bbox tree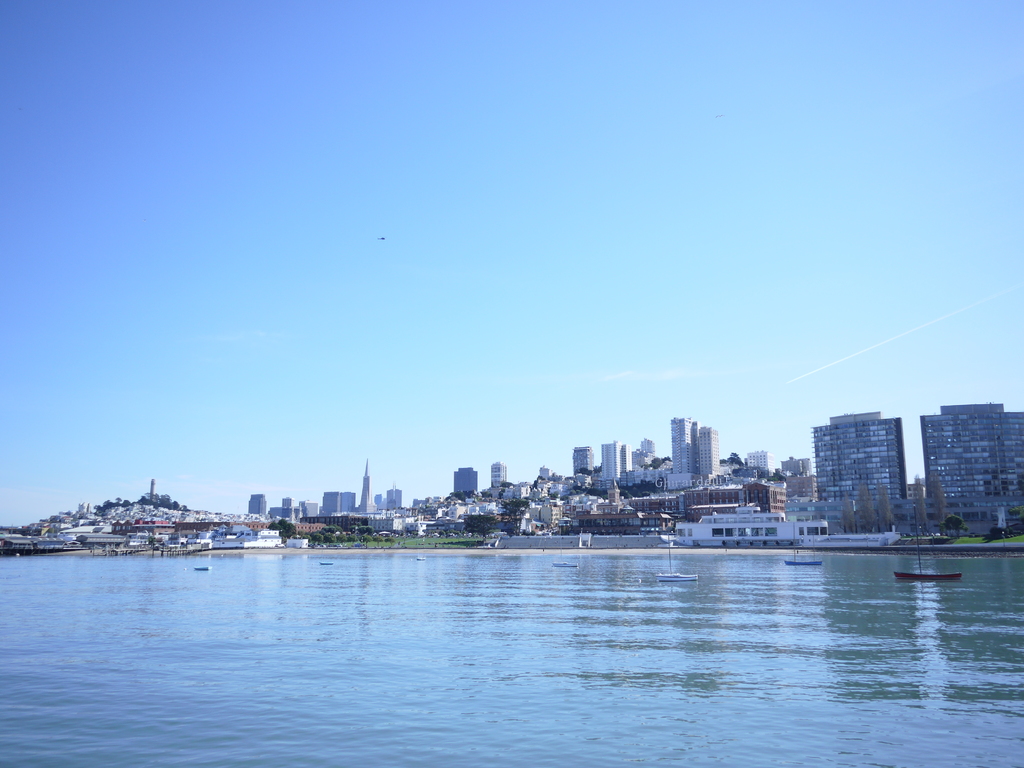
detection(948, 518, 965, 539)
